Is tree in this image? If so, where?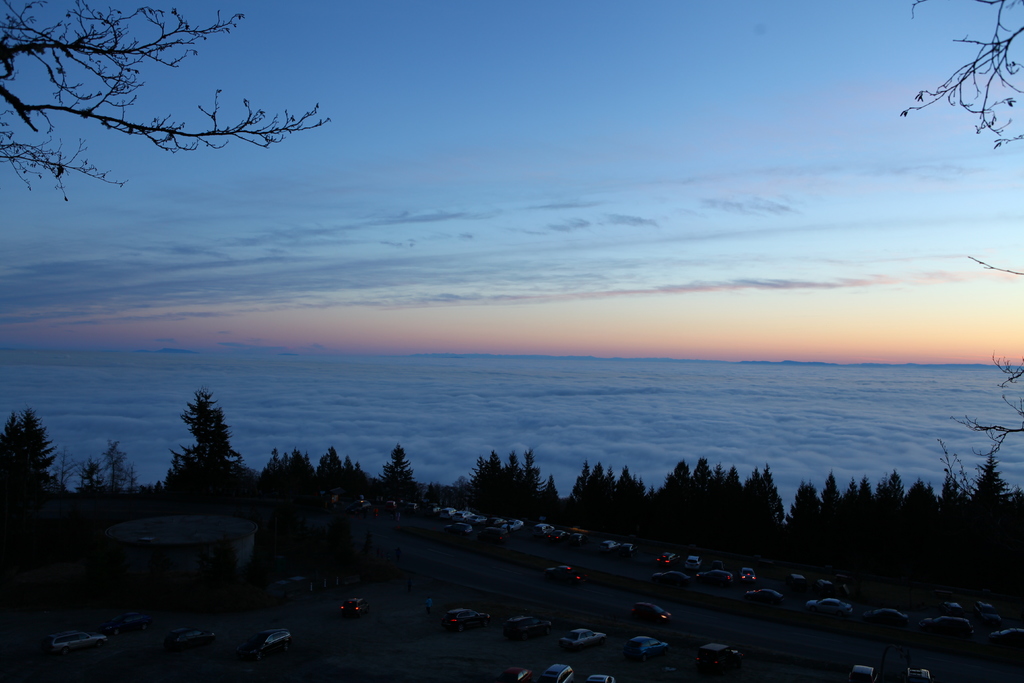
Yes, at select_region(568, 454, 648, 546).
